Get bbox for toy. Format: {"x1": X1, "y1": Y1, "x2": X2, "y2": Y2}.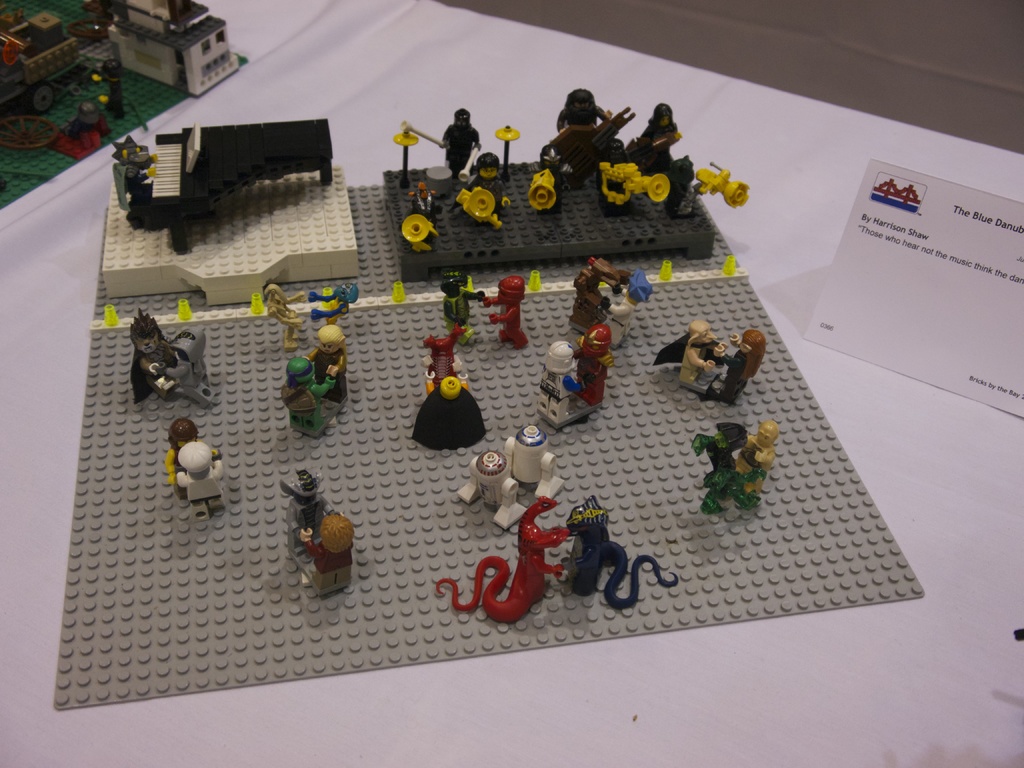
{"x1": 440, "y1": 413, "x2": 559, "y2": 531}.
